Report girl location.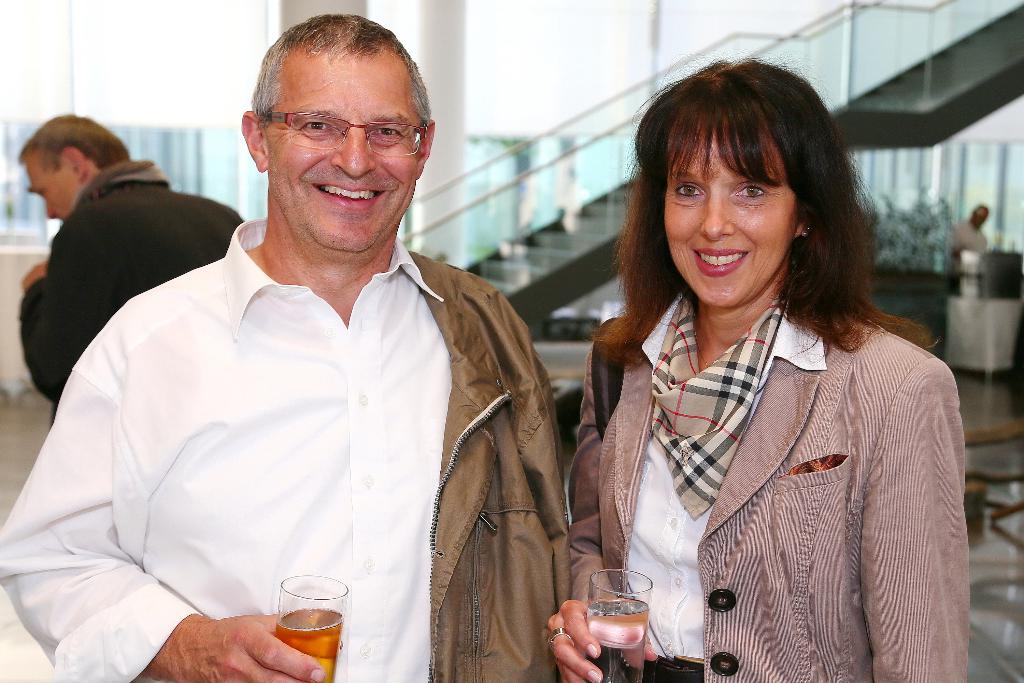
Report: crop(544, 56, 965, 682).
